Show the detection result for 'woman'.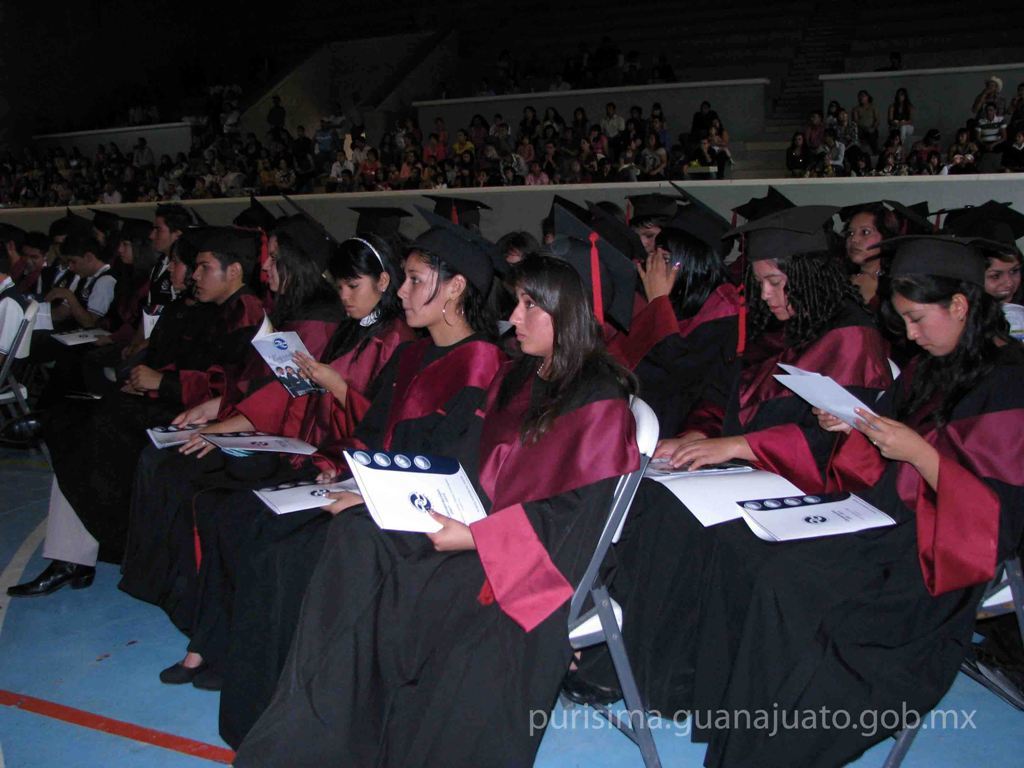
l=122, t=214, r=419, b=678.
